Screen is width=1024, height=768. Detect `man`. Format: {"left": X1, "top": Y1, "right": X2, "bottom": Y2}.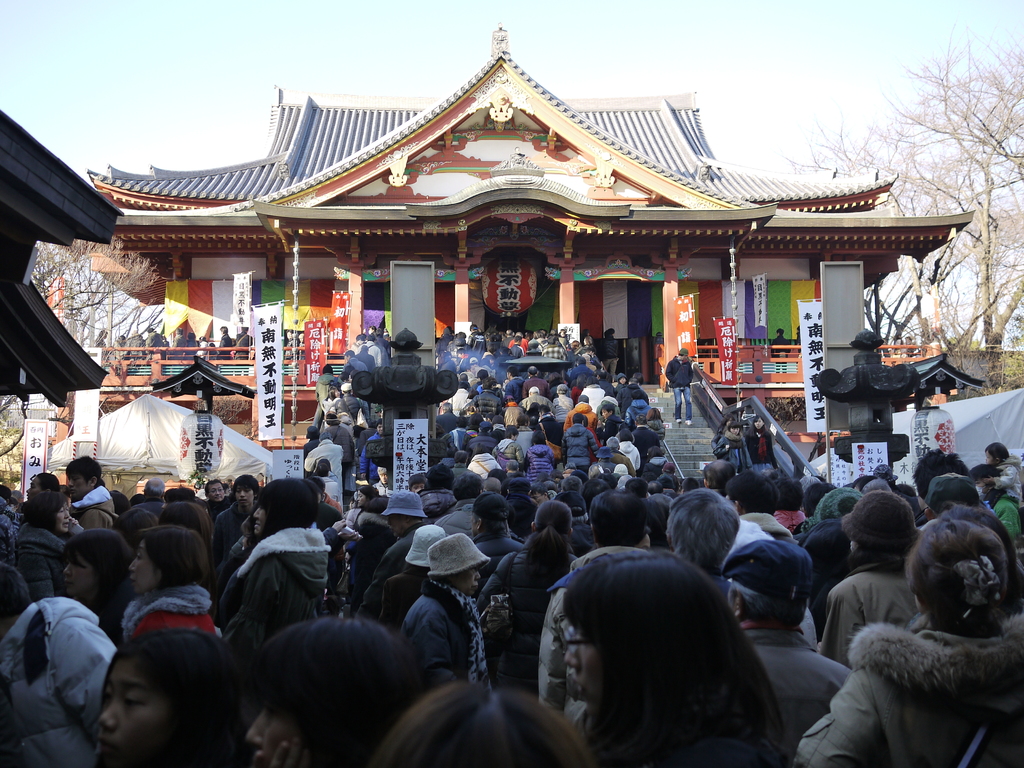
{"left": 163, "top": 332, "right": 169, "bottom": 346}.
